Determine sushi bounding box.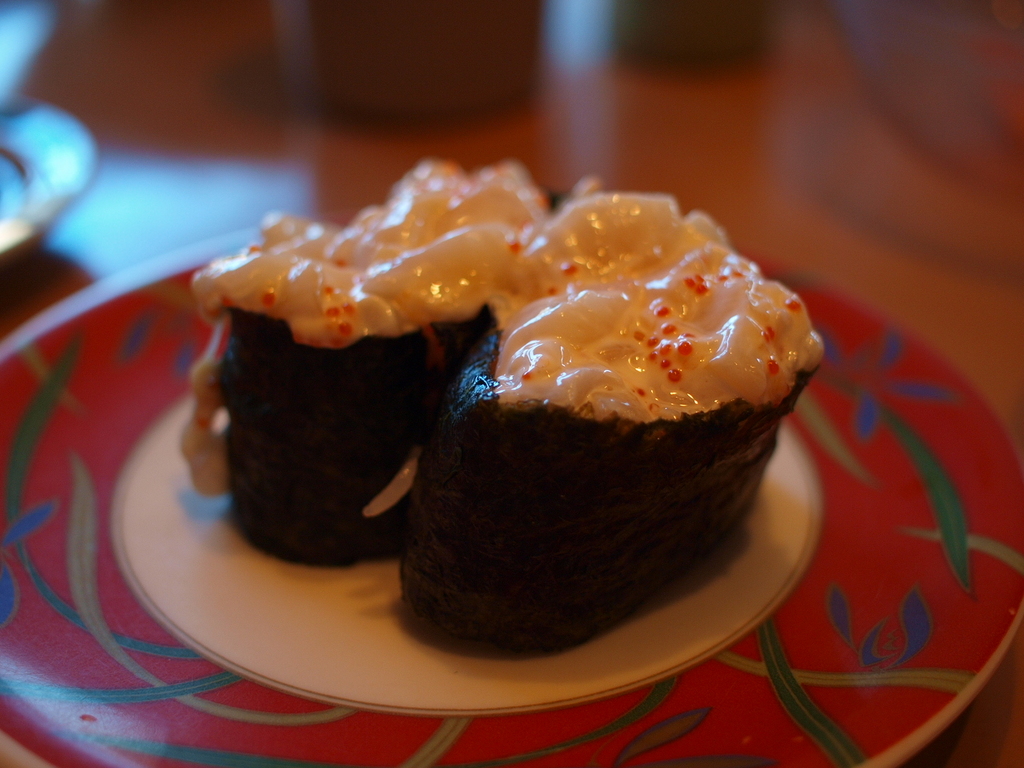
Determined: locate(186, 217, 525, 591).
